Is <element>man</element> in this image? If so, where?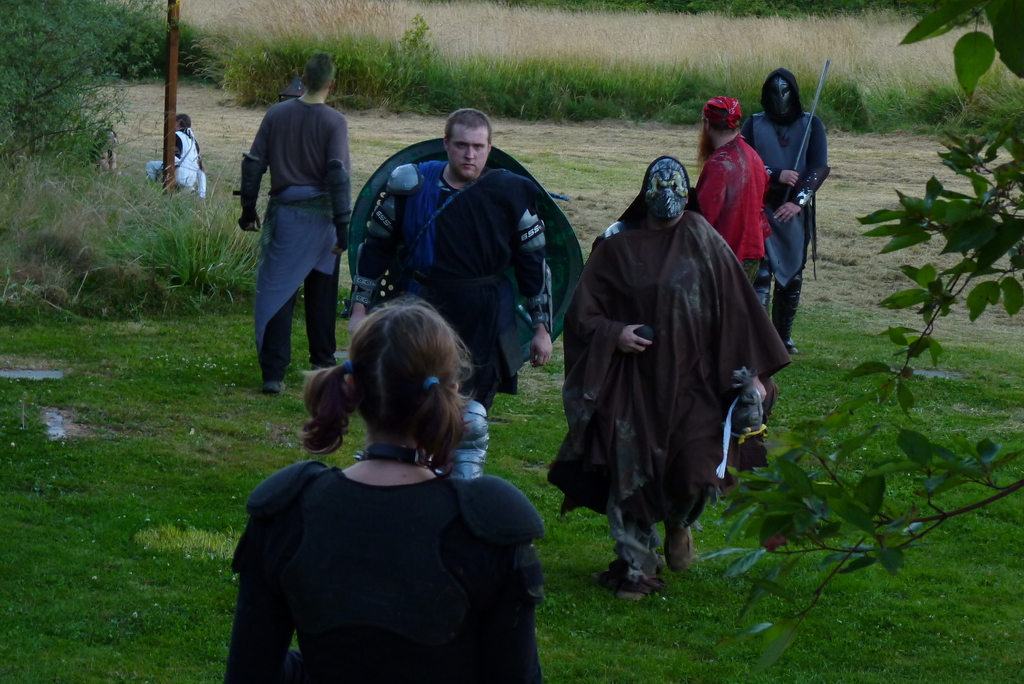
Yes, at (left=341, top=105, right=563, bottom=484).
